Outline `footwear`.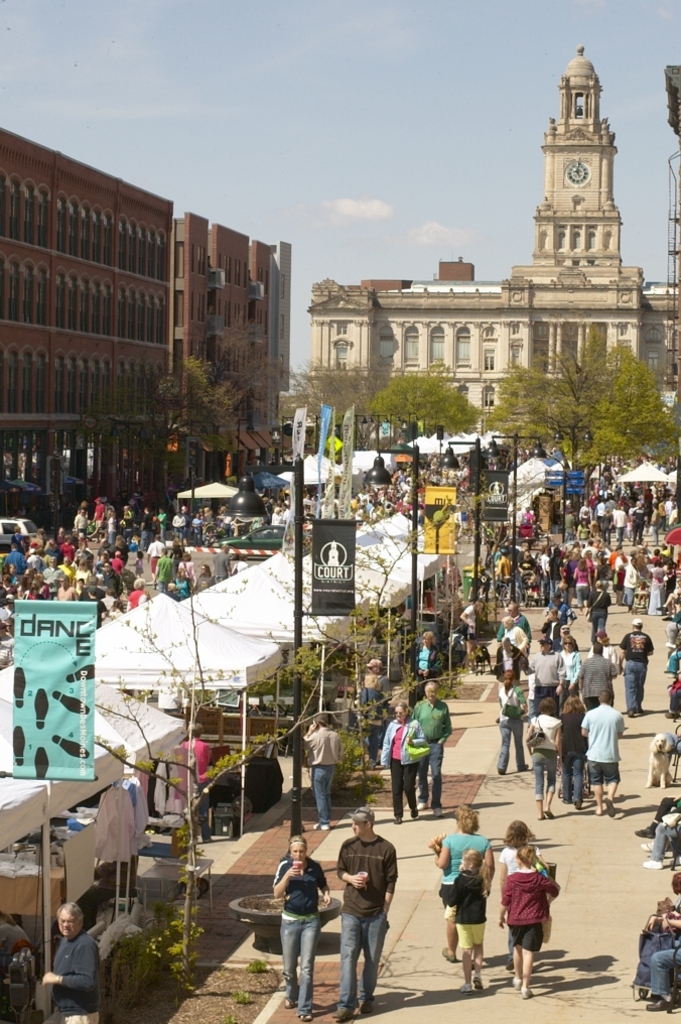
Outline: Rect(509, 974, 523, 993).
